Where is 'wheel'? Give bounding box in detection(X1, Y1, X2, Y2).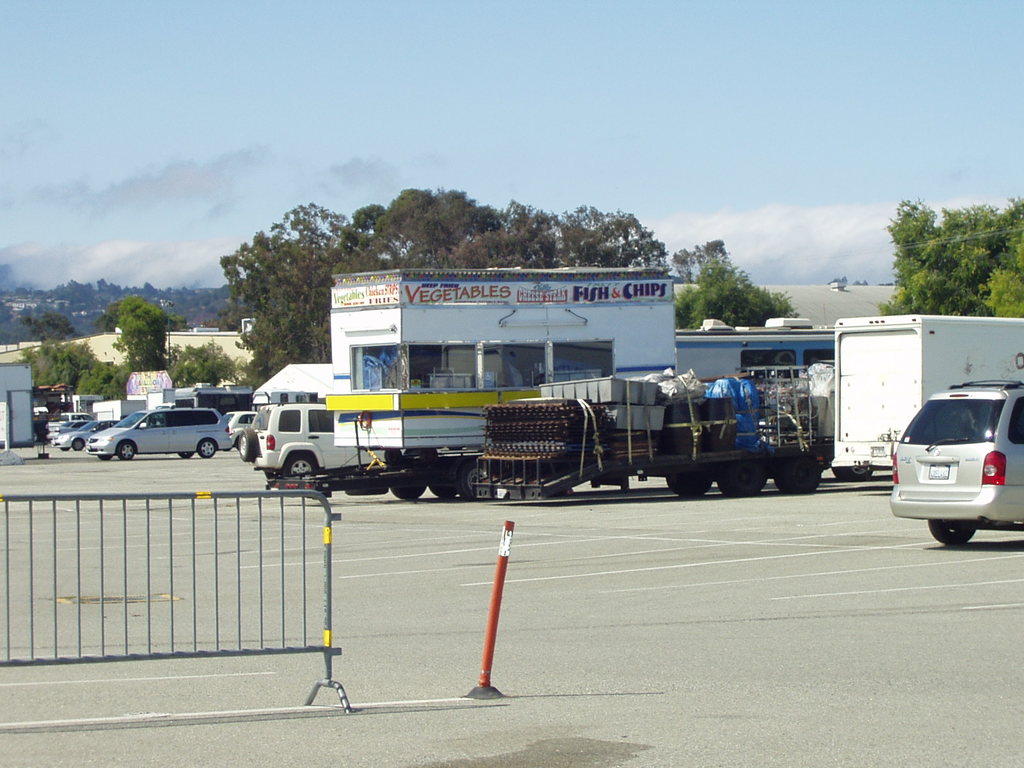
detection(826, 464, 874, 480).
